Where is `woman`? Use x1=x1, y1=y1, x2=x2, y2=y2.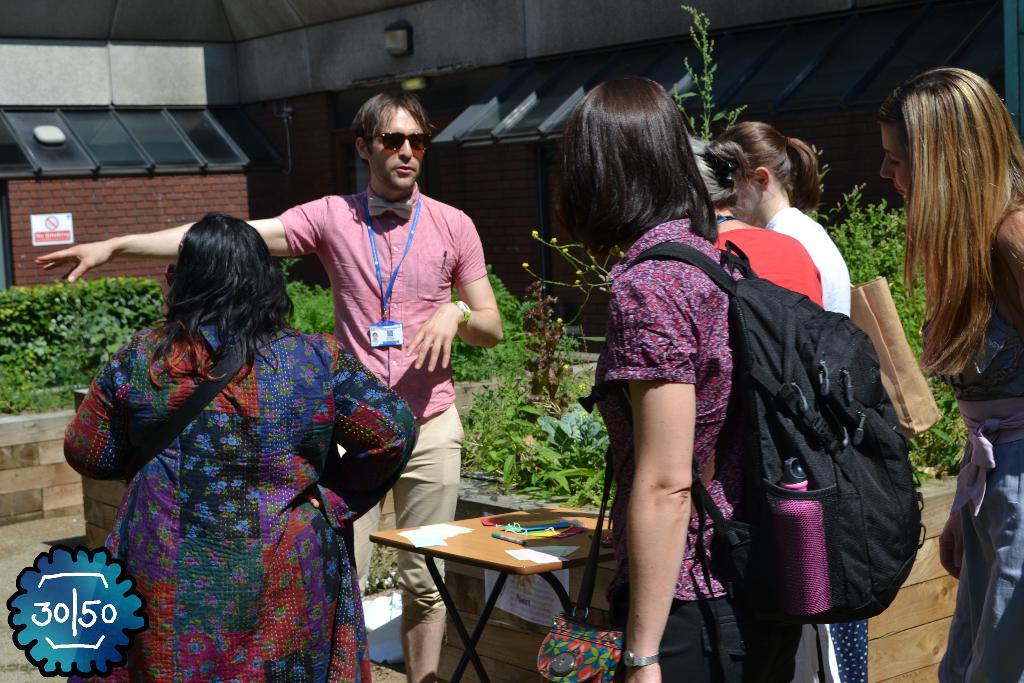
x1=870, y1=63, x2=1023, y2=682.
